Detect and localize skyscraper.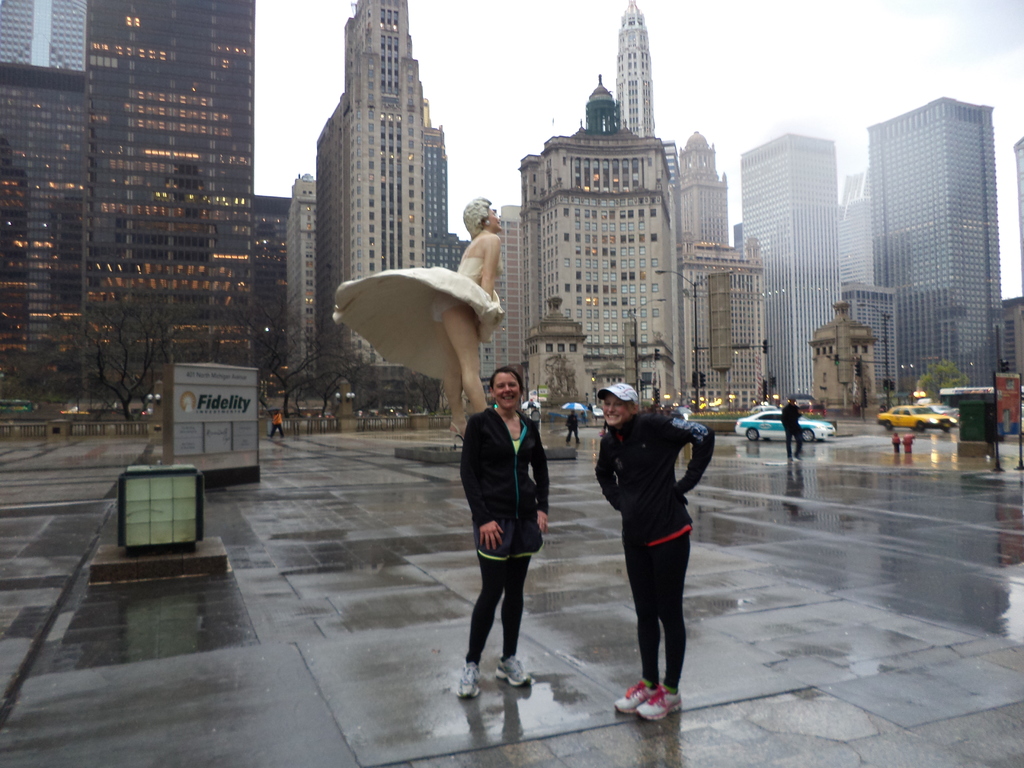
Localized at select_region(739, 131, 836, 399).
